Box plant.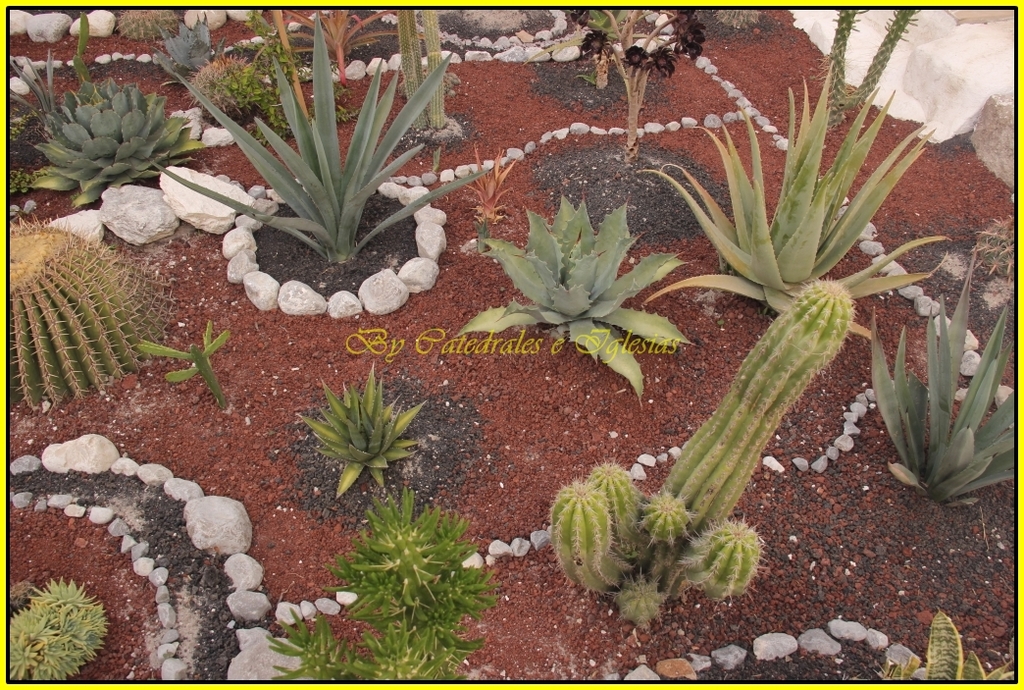
3 93 60 198.
